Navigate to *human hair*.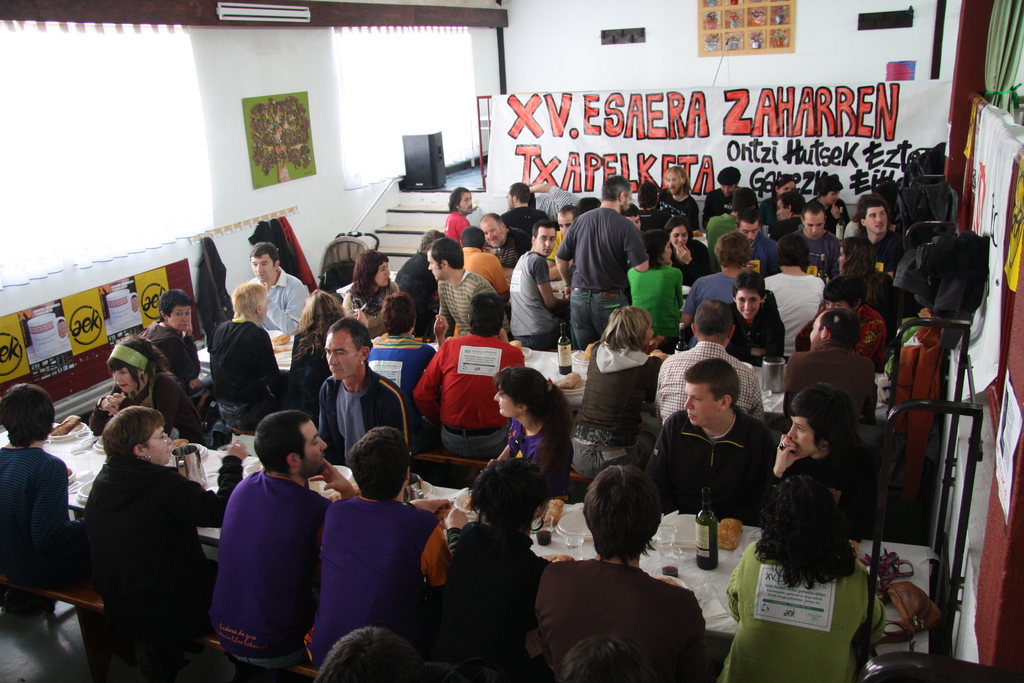
Navigation target: Rect(0, 384, 56, 447).
